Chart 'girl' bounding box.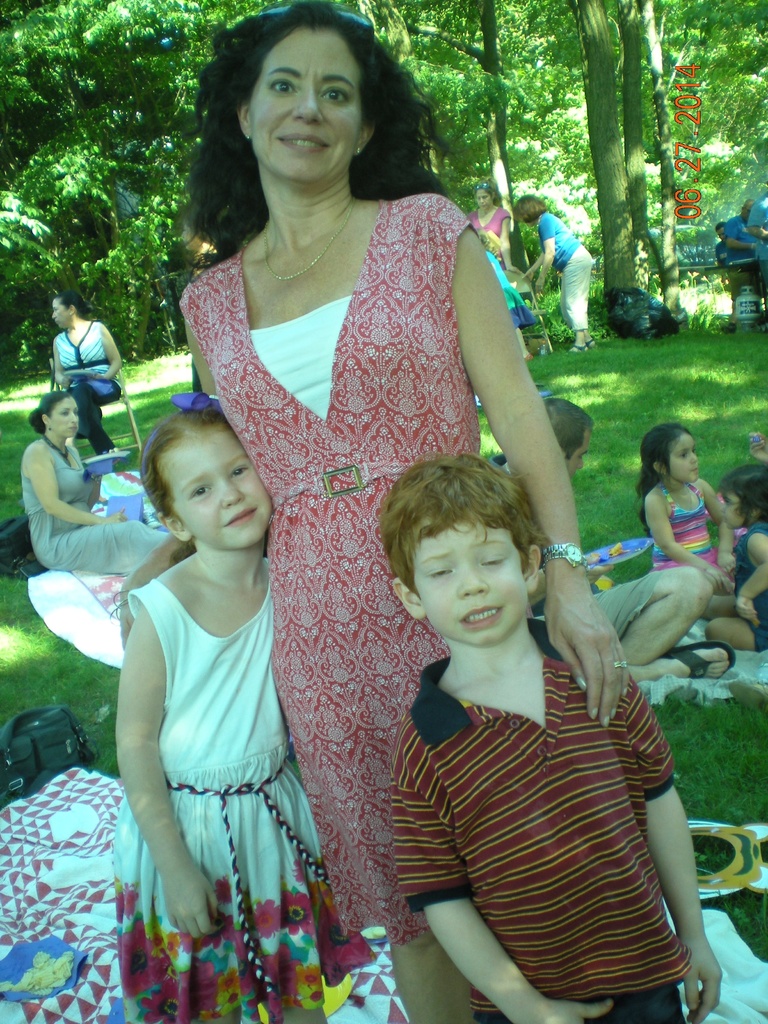
Charted: 701/460/767/655.
